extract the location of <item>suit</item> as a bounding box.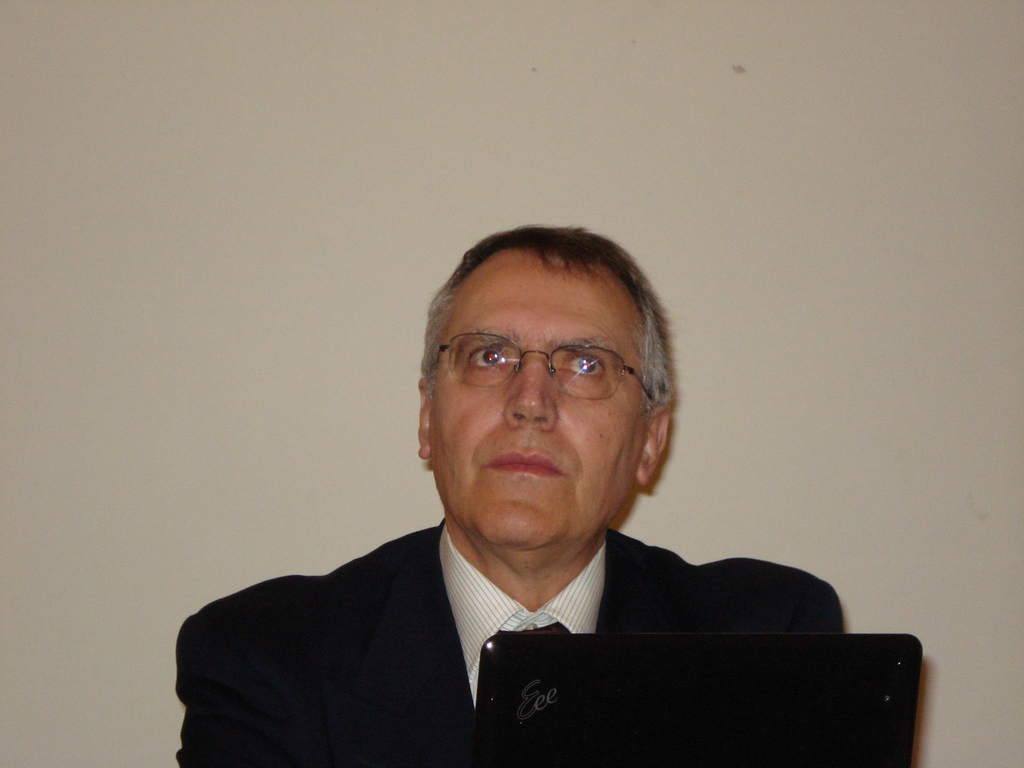
178,474,895,747.
